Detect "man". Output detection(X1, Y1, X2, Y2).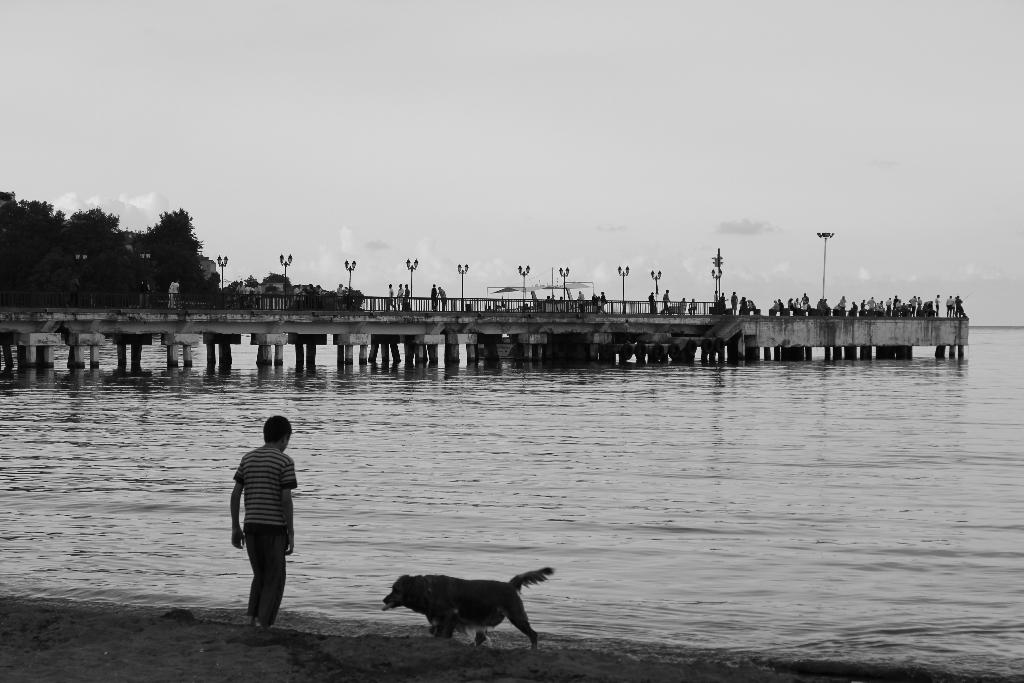
detection(241, 427, 313, 615).
